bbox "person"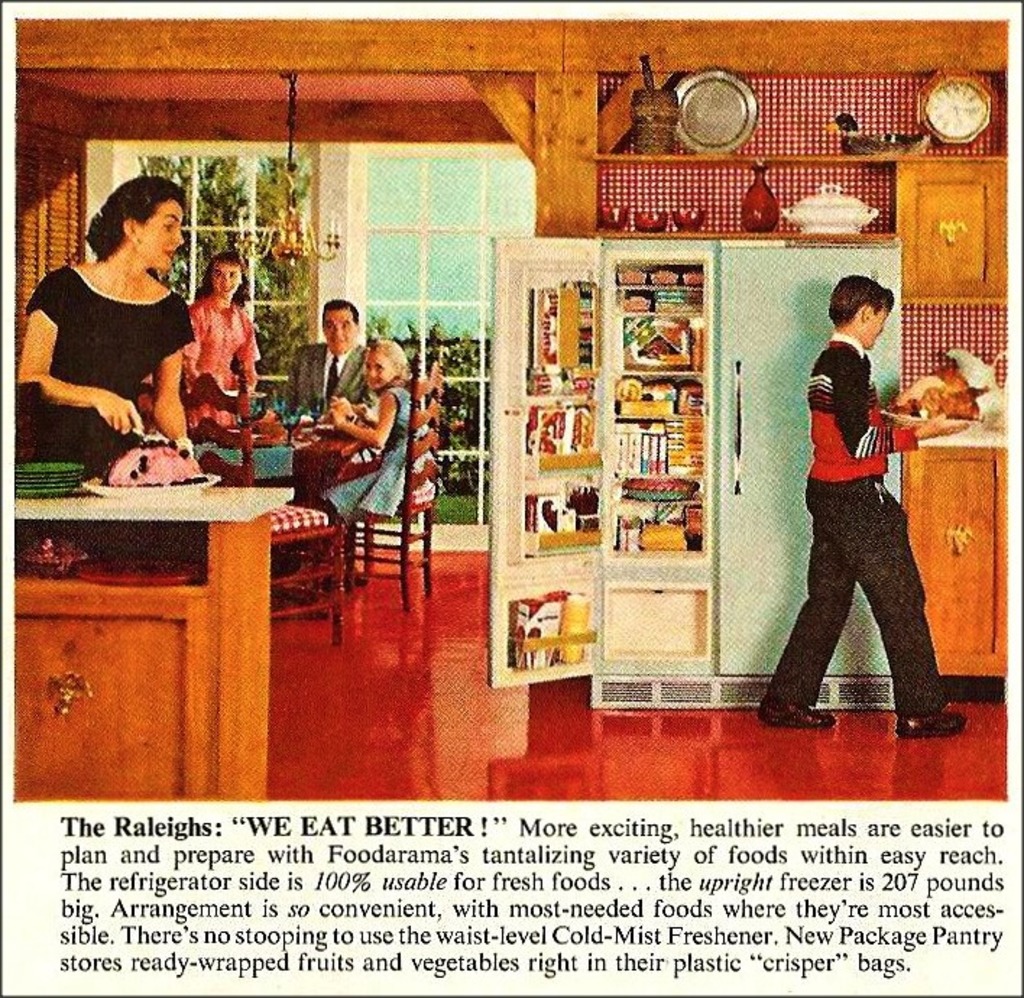
box(156, 244, 282, 445)
